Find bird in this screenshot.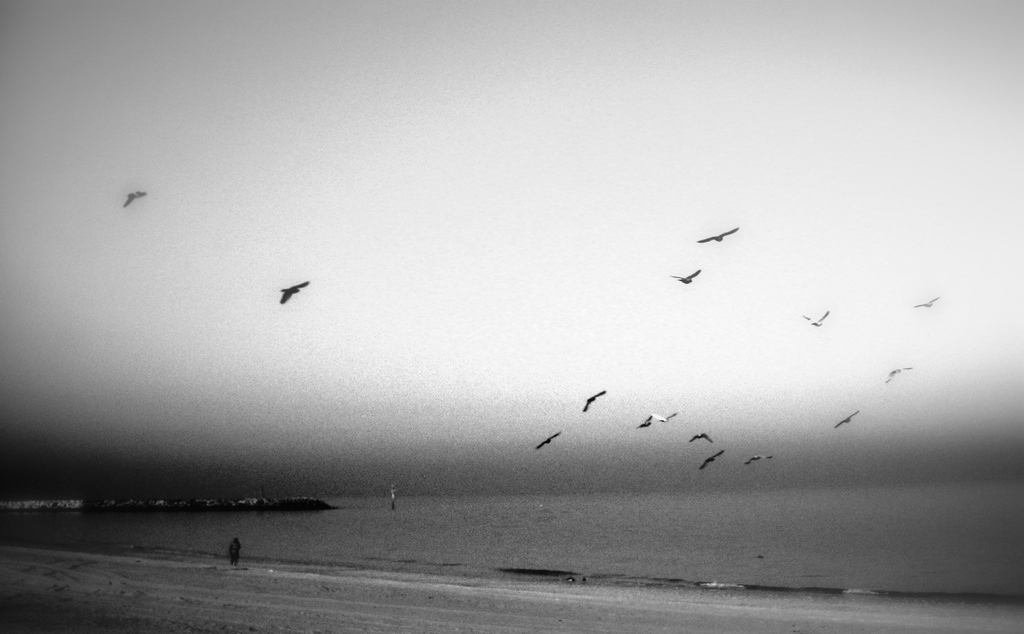
The bounding box for bird is x1=833, y1=407, x2=861, y2=427.
